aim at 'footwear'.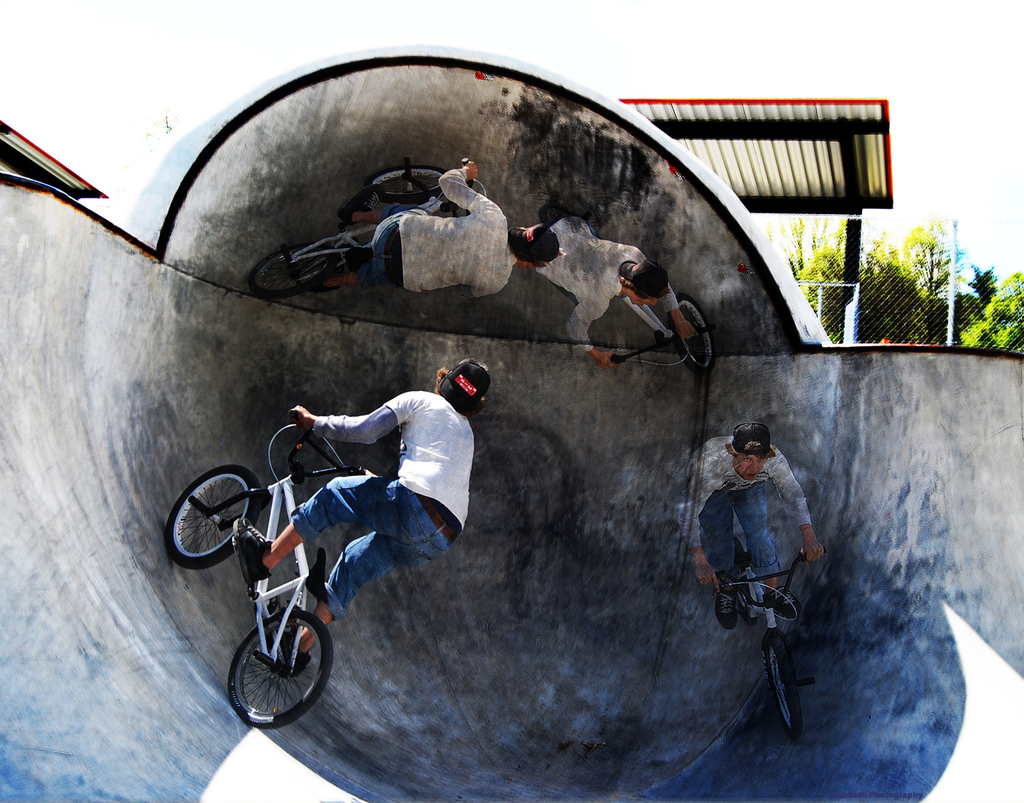
Aimed at 715/583/740/633.
